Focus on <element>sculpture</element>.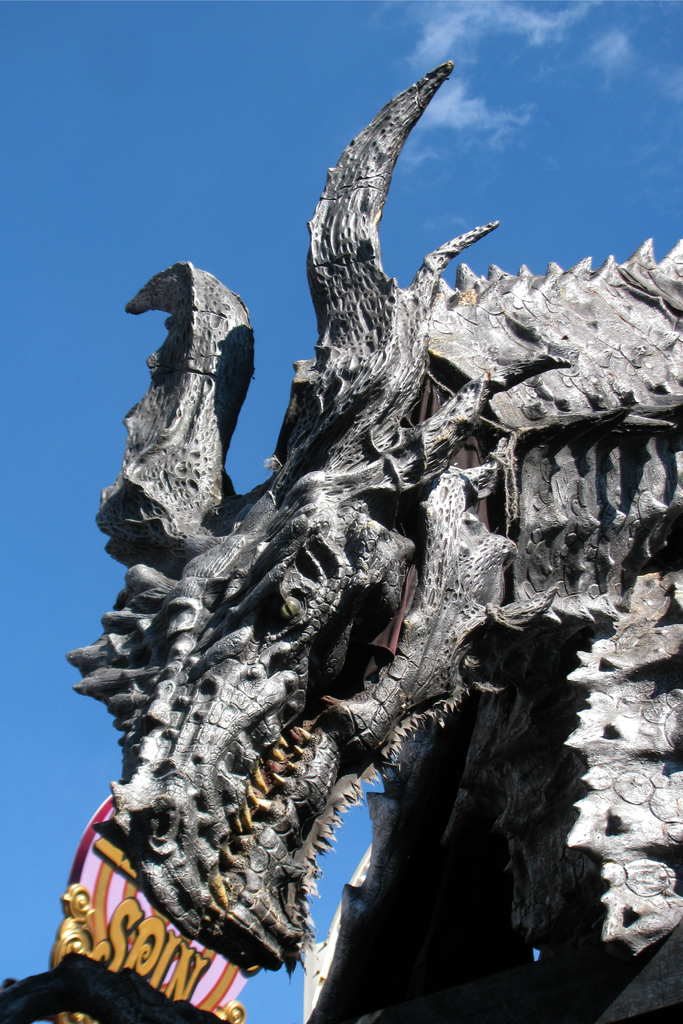
Focused at rect(55, 63, 682, 1023).
